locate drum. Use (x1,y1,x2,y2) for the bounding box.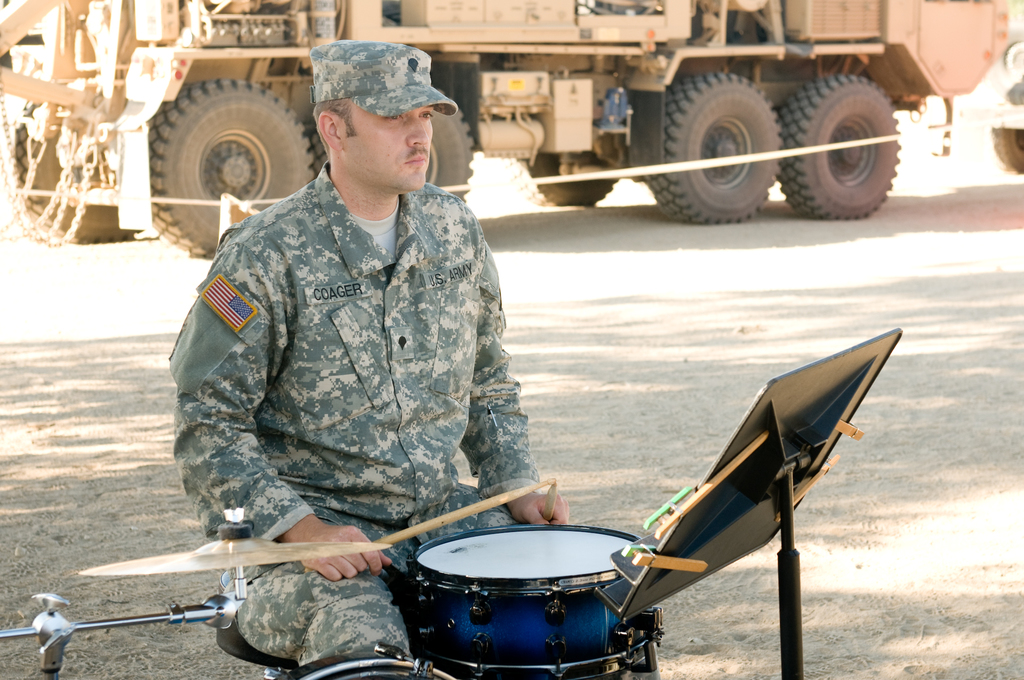
(264,642,456,679).
